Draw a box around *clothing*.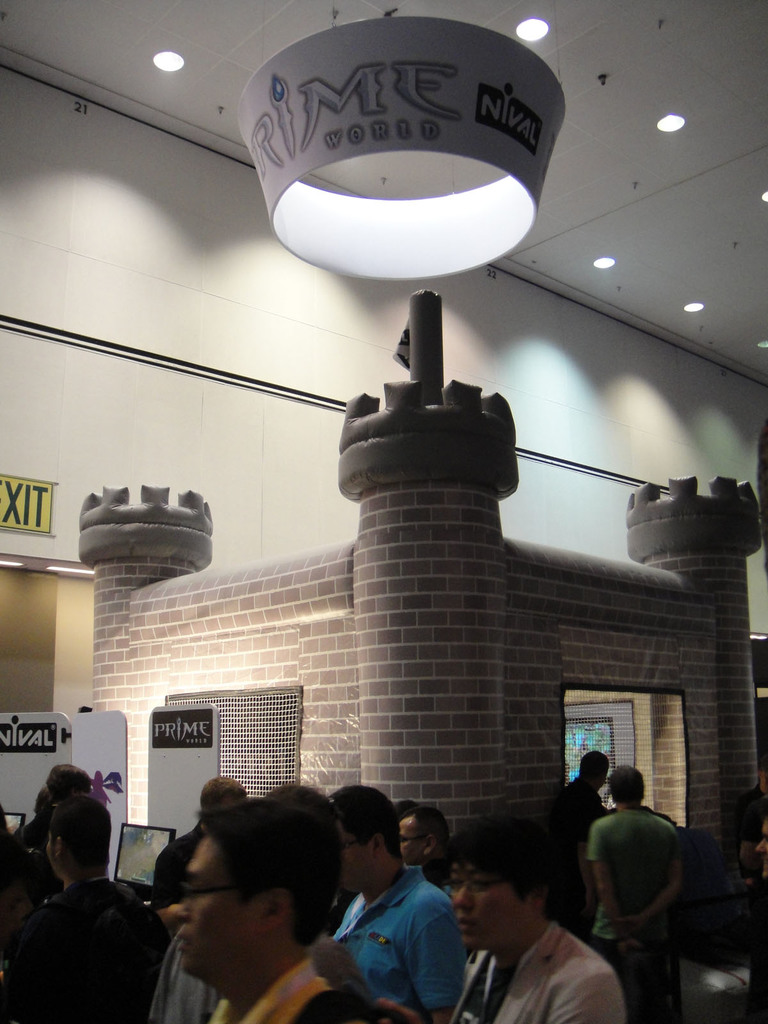
box=[330, 841, 490, 1021].
